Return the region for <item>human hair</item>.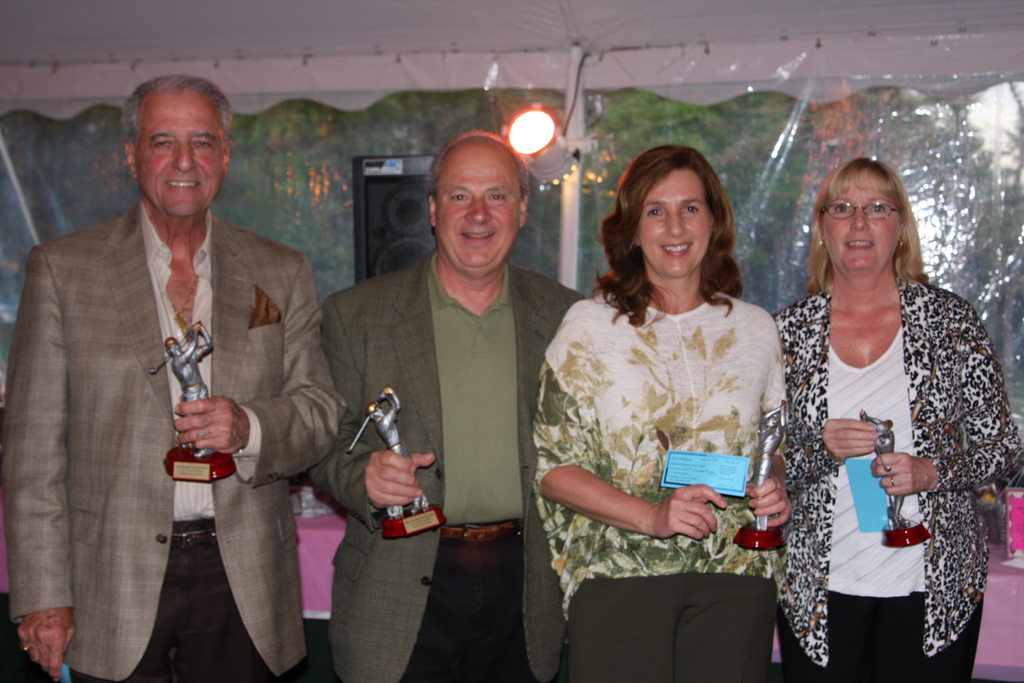
<bbox>120, 74, 227, 142</bbox>.
